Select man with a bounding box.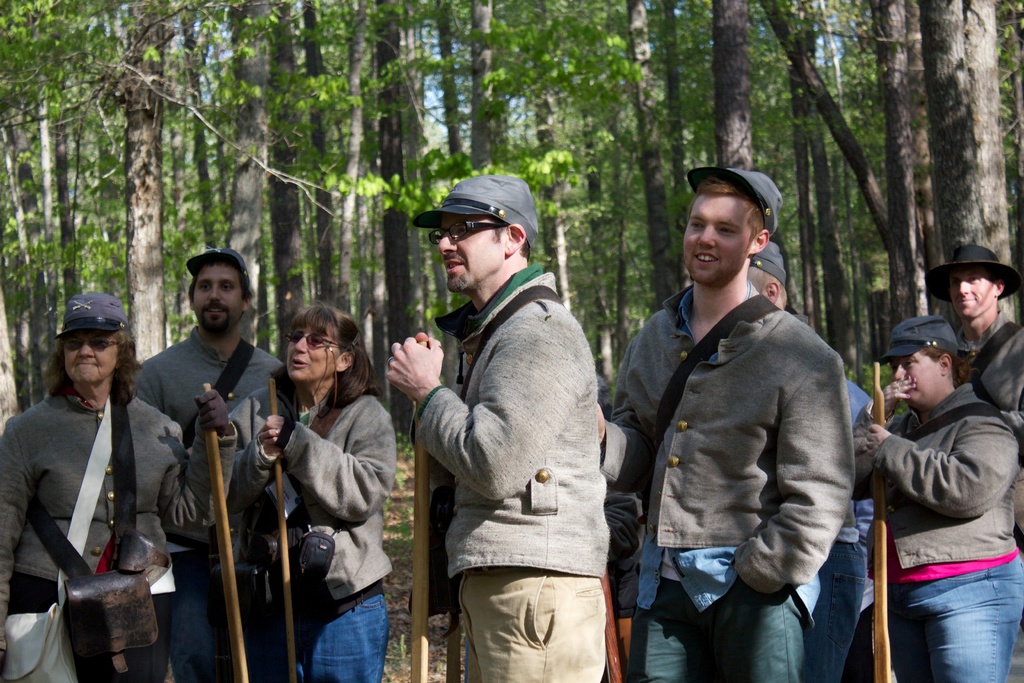
region(614, 156, 870, 678).
